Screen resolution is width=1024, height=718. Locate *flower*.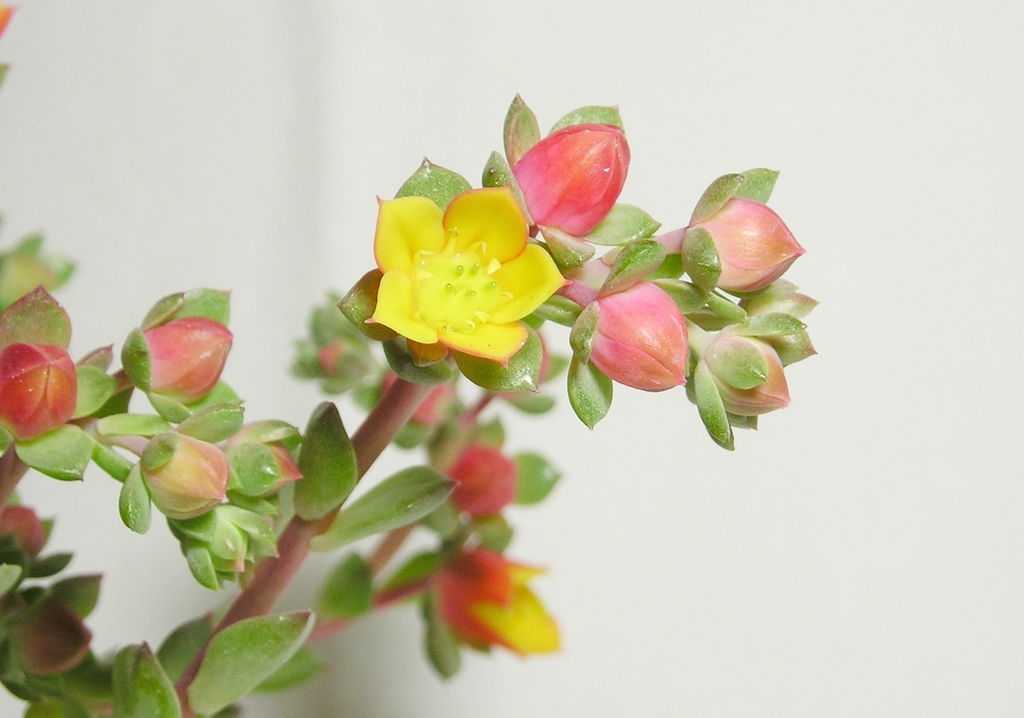
l=3, t=506, r=44, b=567.
